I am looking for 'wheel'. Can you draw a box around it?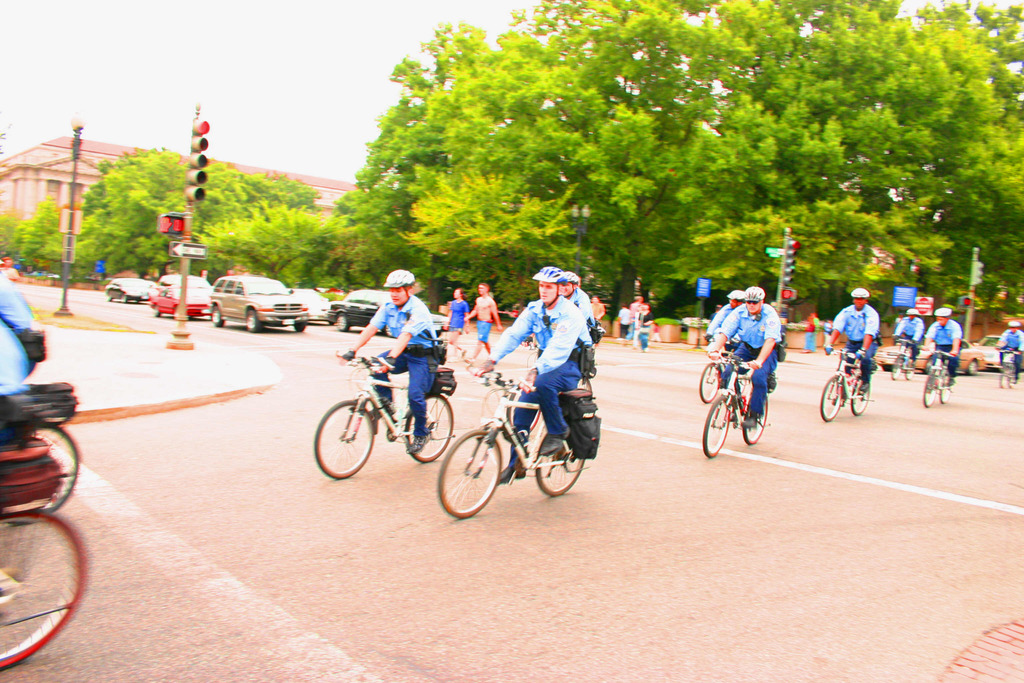
Sure, the bounding box is l=703, t=397, r=730, b=457.
